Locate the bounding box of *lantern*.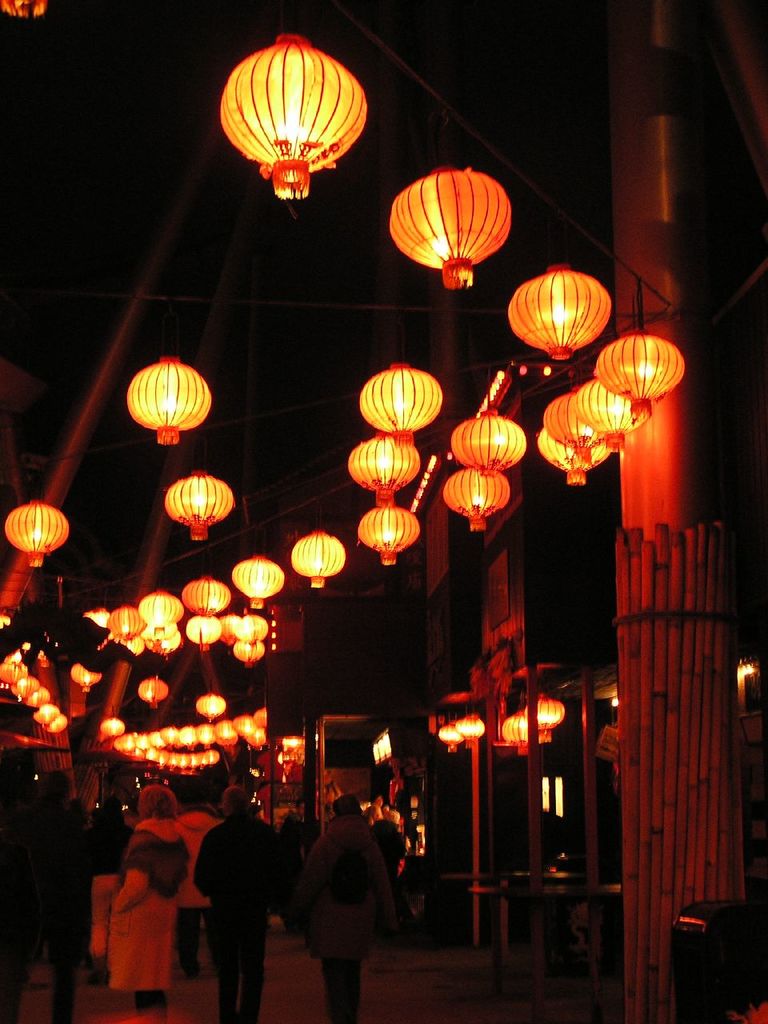
Bounding box: locate(137, 670, 170, 708).
